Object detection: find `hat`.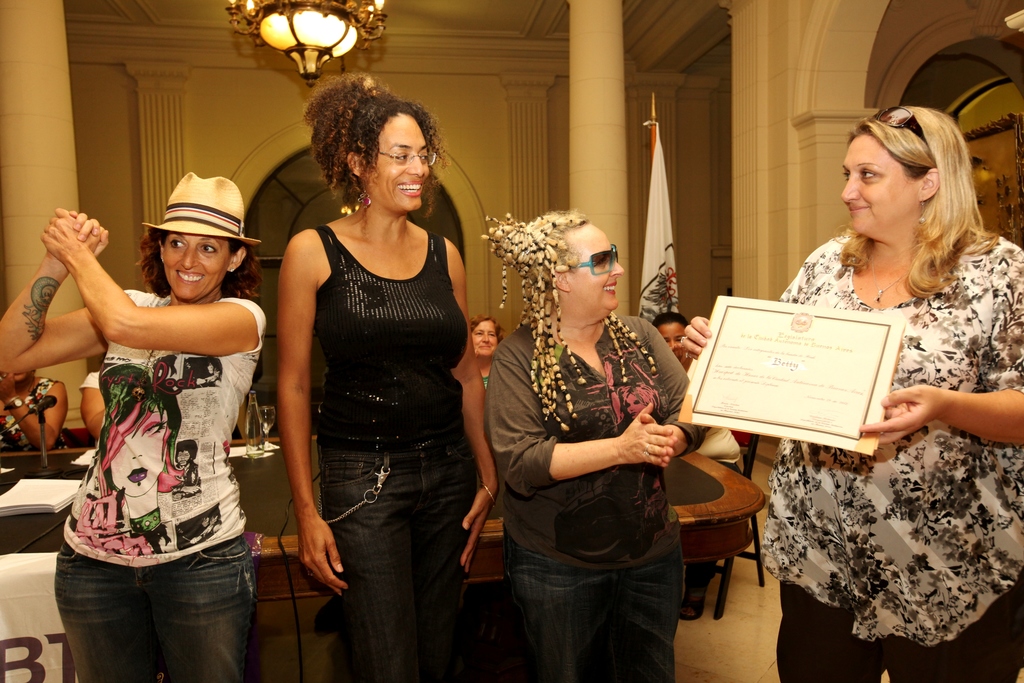
141/168/259/242.
